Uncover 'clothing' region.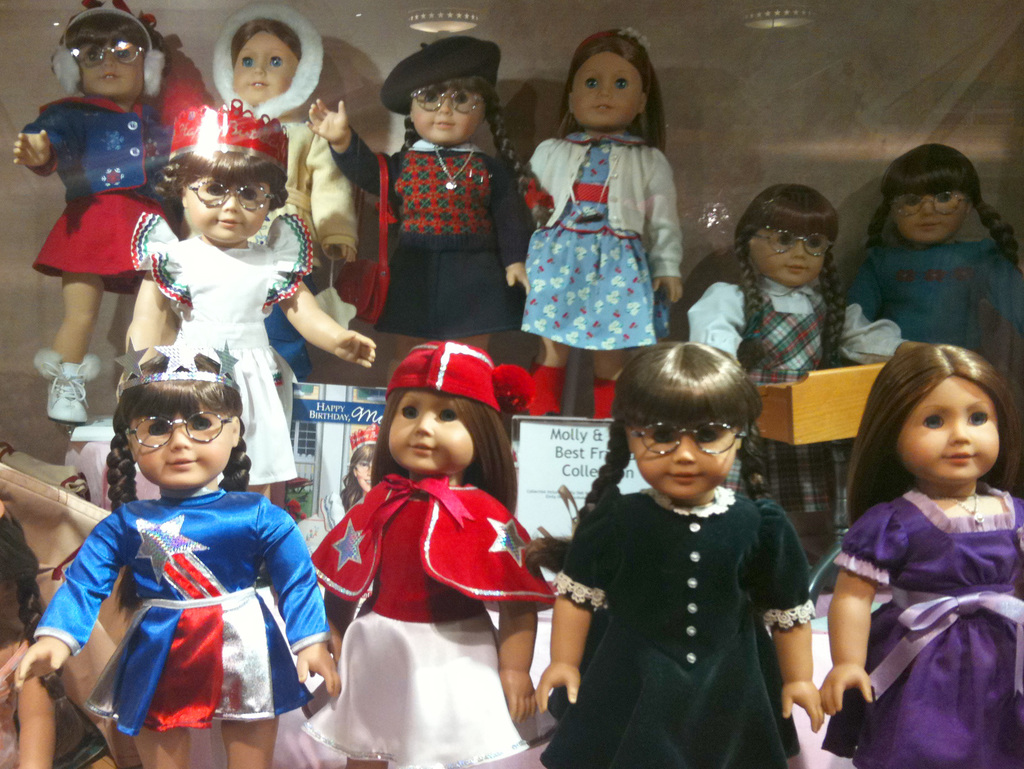
Uncovered: 29, 489, 328, 737.
